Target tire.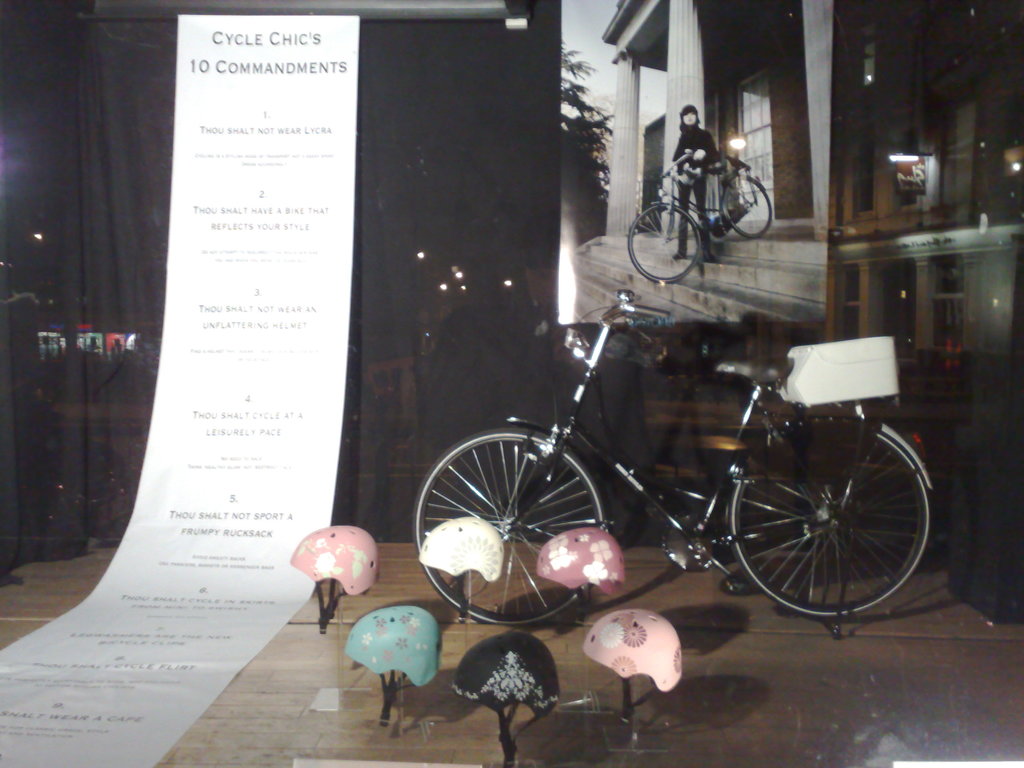
Target region: 412,430,612,628.
